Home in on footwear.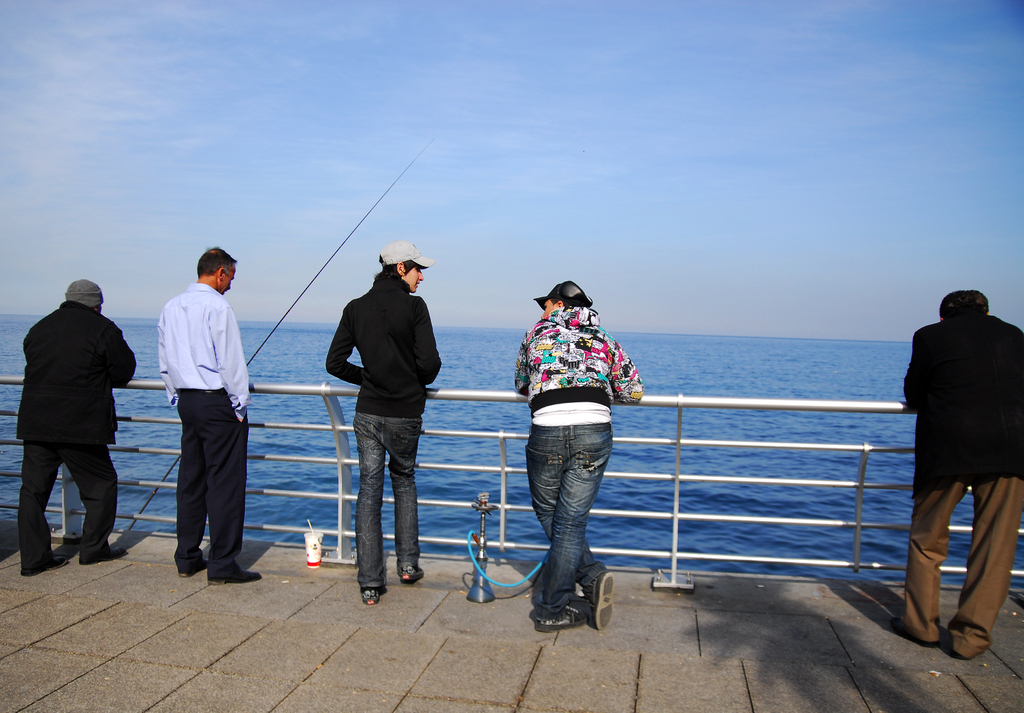
Homed in at box=[205, 554, 266, 586].
